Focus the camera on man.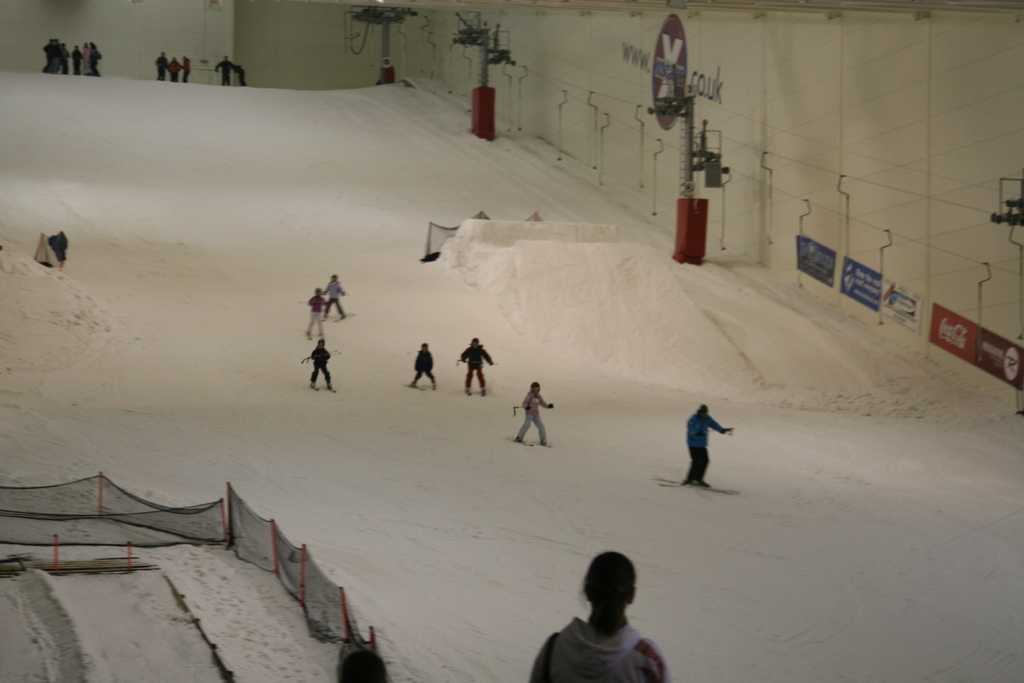
Focus region: Rect(678, 410, 741, 498).
